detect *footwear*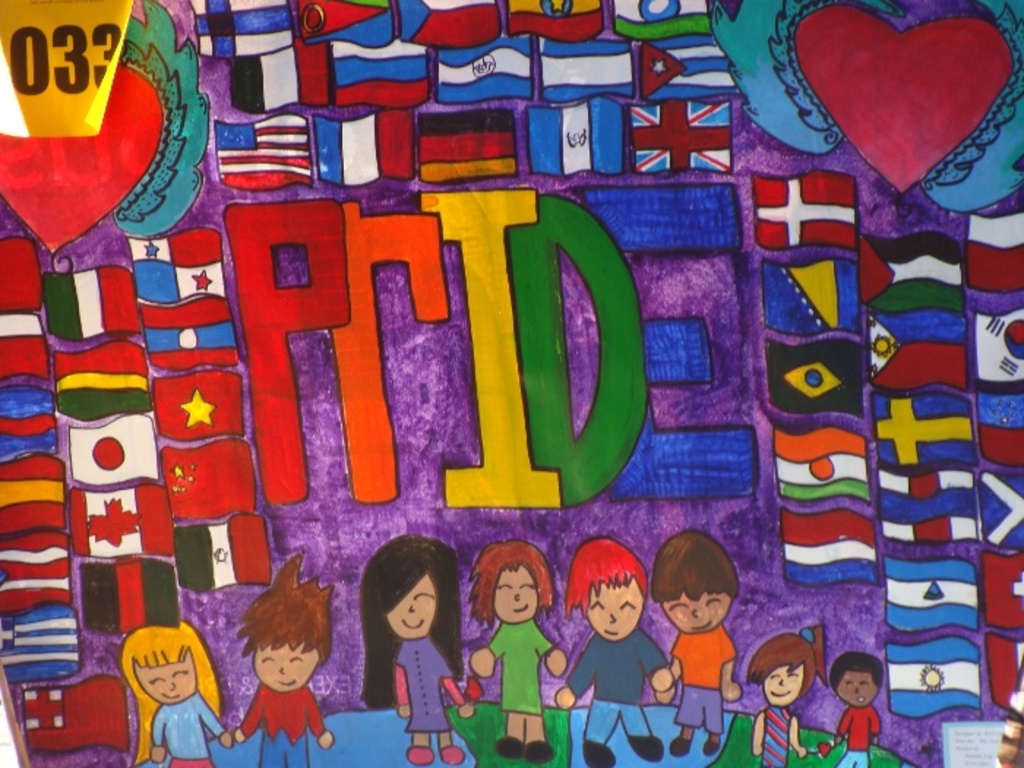
bbox=(702, 736, 718, 755)
